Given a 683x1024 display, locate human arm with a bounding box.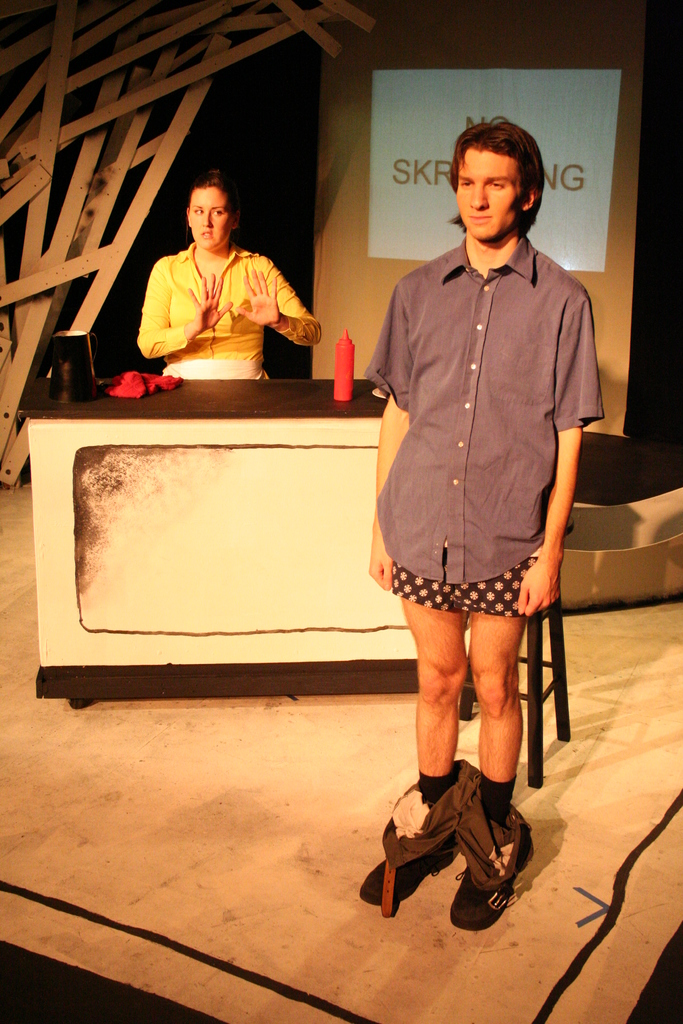
Located: x1=509, y1=271, x2=601, y2=617.
